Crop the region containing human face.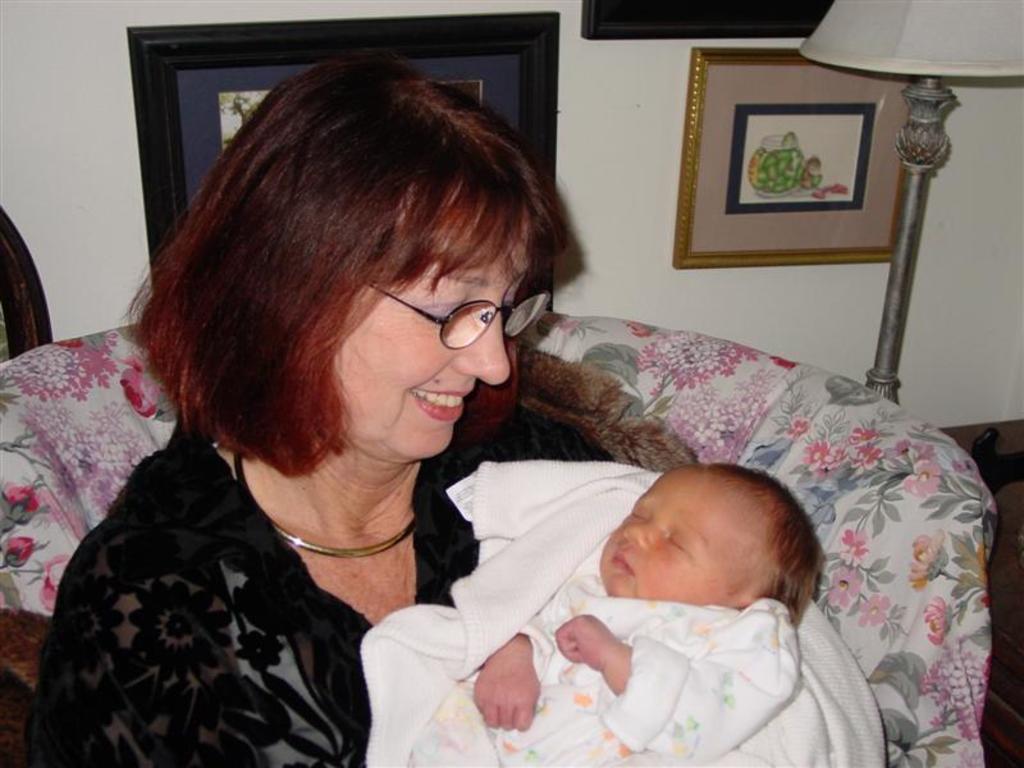
Crop region: (left=324, top=191, right=531, bottom=456).
